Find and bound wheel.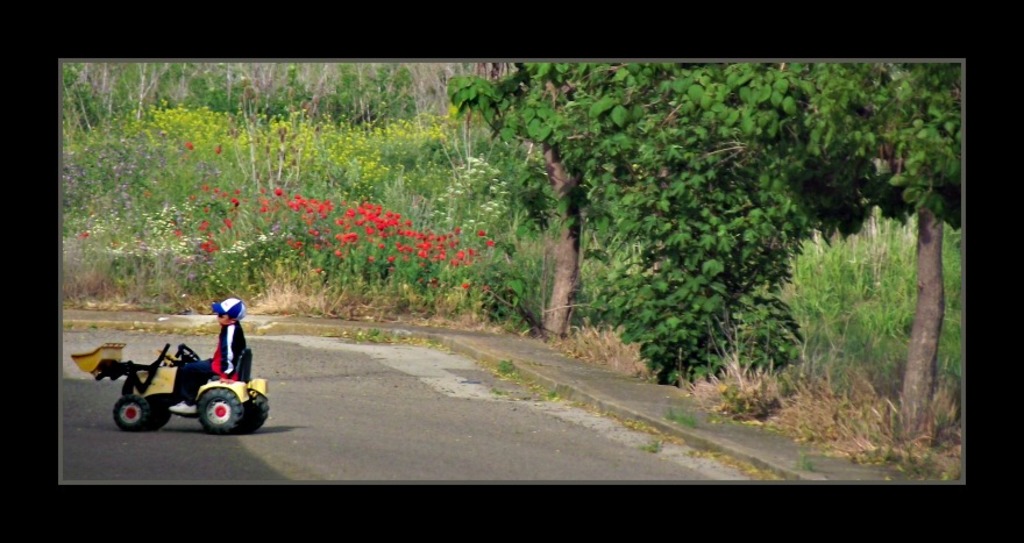
Bound: 243/396/271/433.
